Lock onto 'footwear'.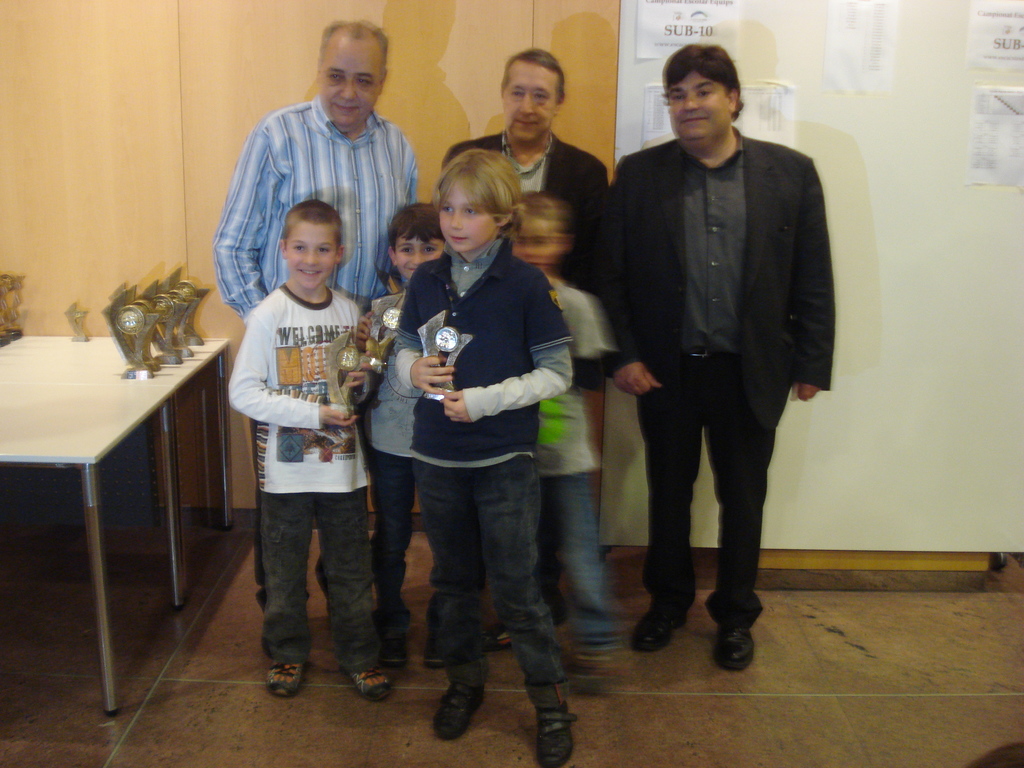
Locked: [533, 699, 580, 767].
